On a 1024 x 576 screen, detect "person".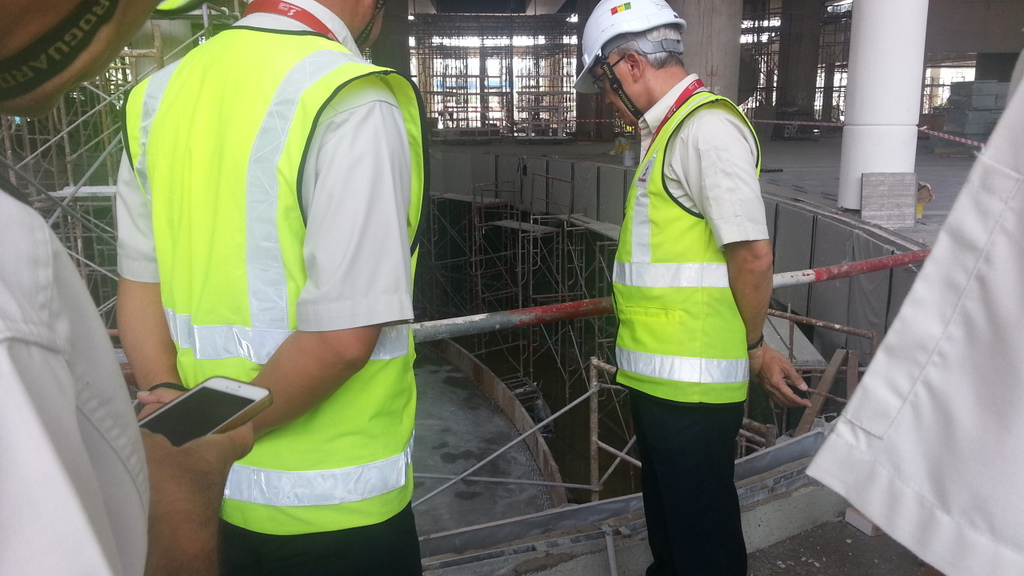
571 0 812 575.
